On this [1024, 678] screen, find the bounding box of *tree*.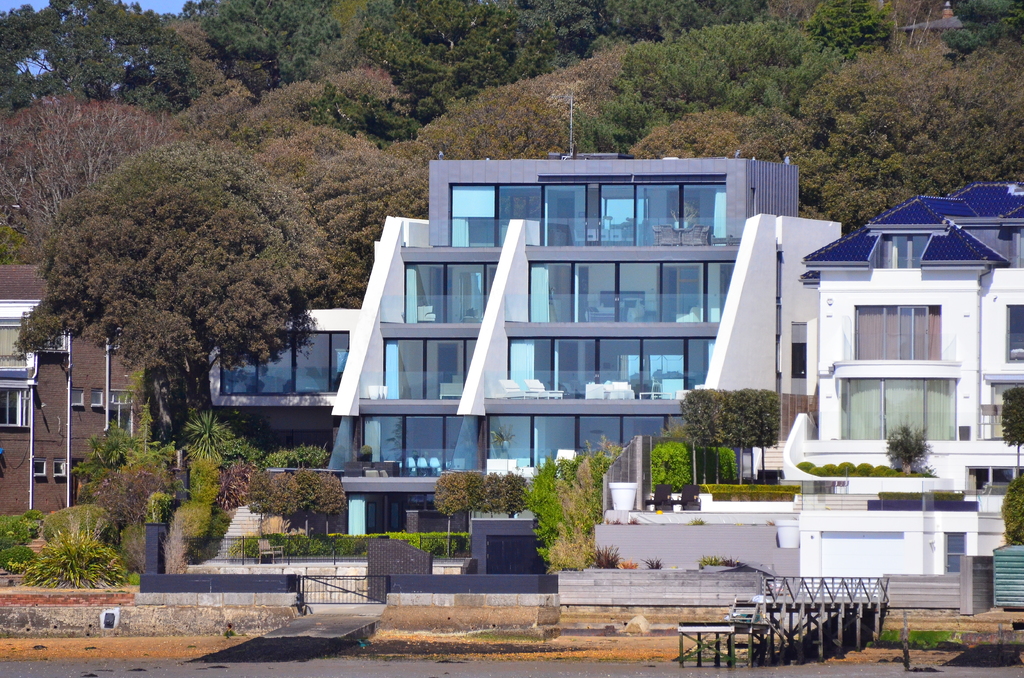
Bounding box: left=670, top=15, right=824, bottom=110.
